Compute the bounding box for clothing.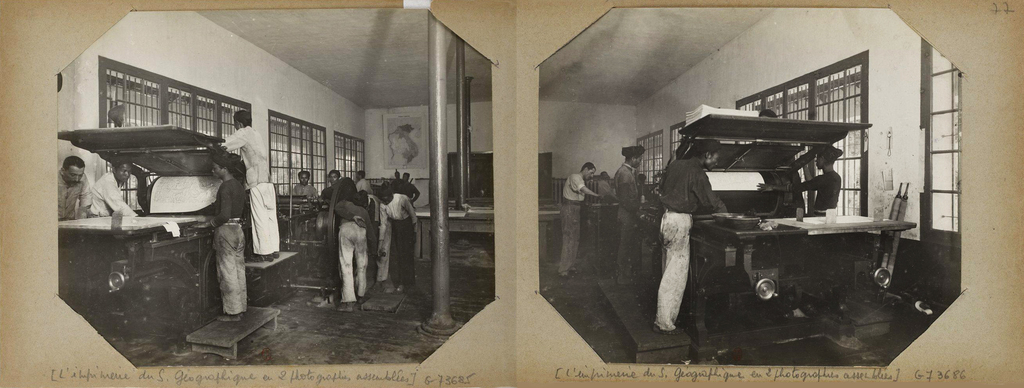
detection(232, 127, 293, 255).
